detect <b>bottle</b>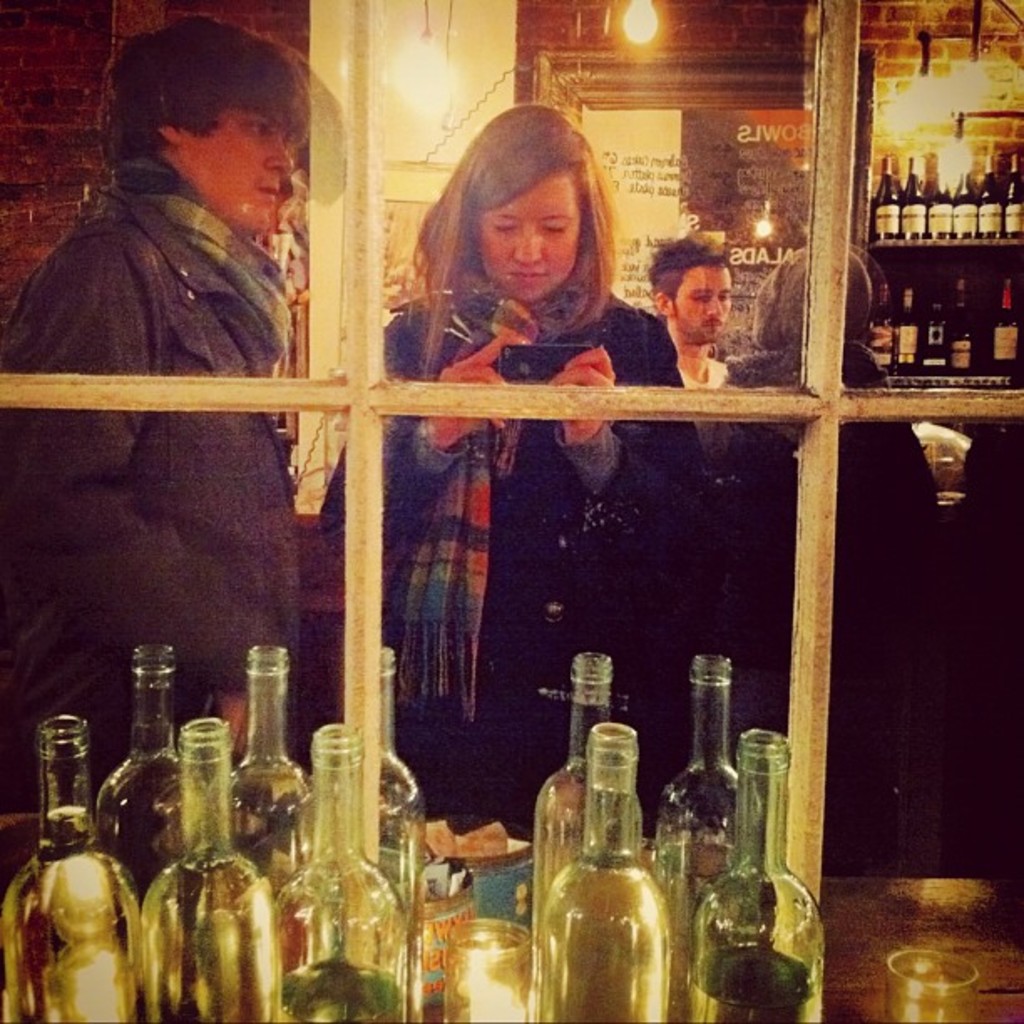
862,274,899,380
